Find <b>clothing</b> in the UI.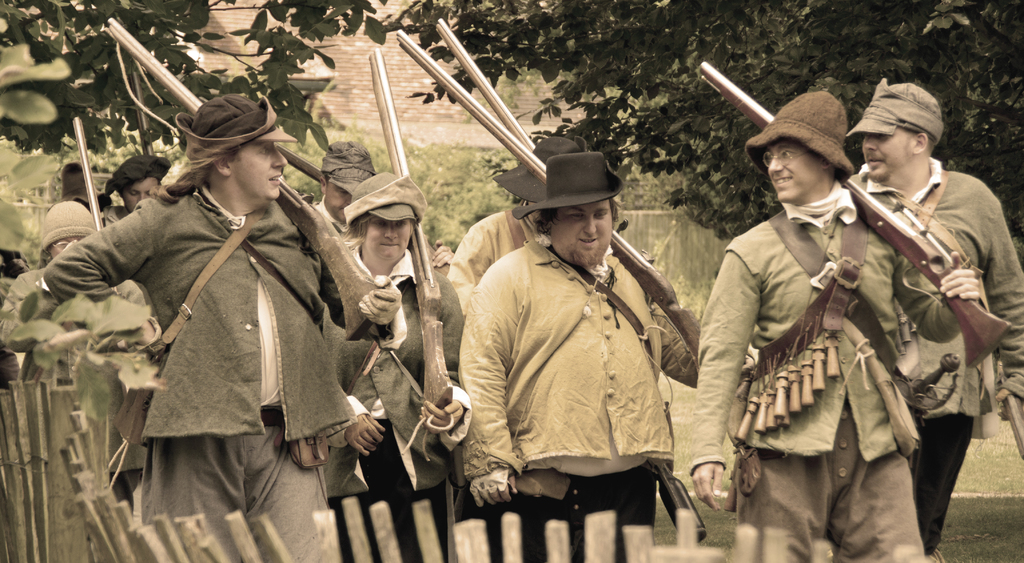
UI element at region(456, 250, 704, 562).
